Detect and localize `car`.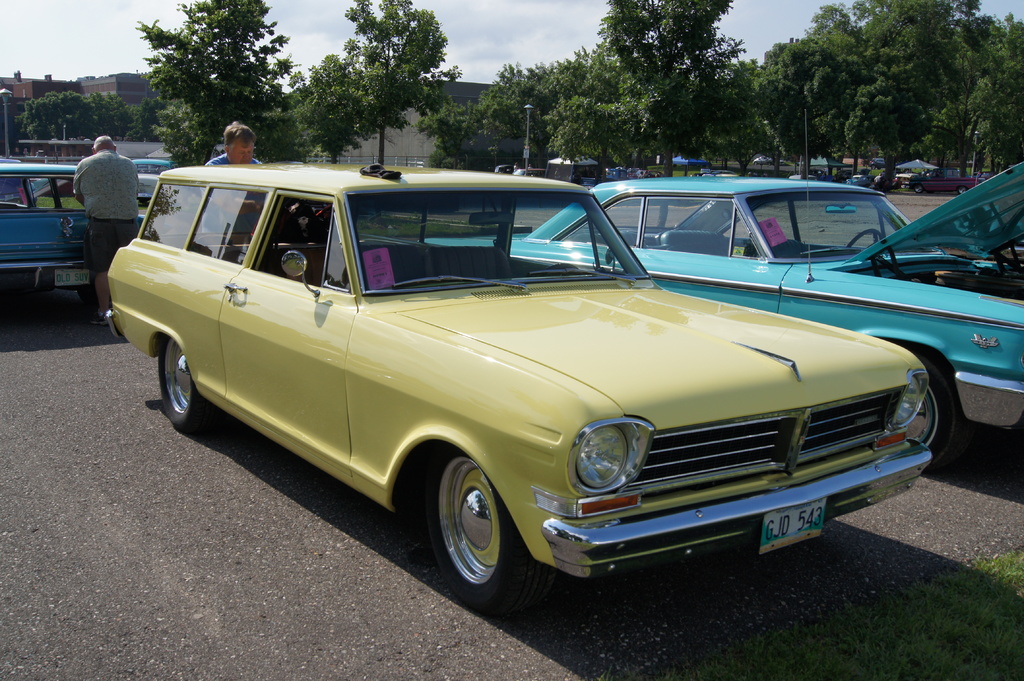
Localized at left=102, top=162, right=942, bottom=607.
